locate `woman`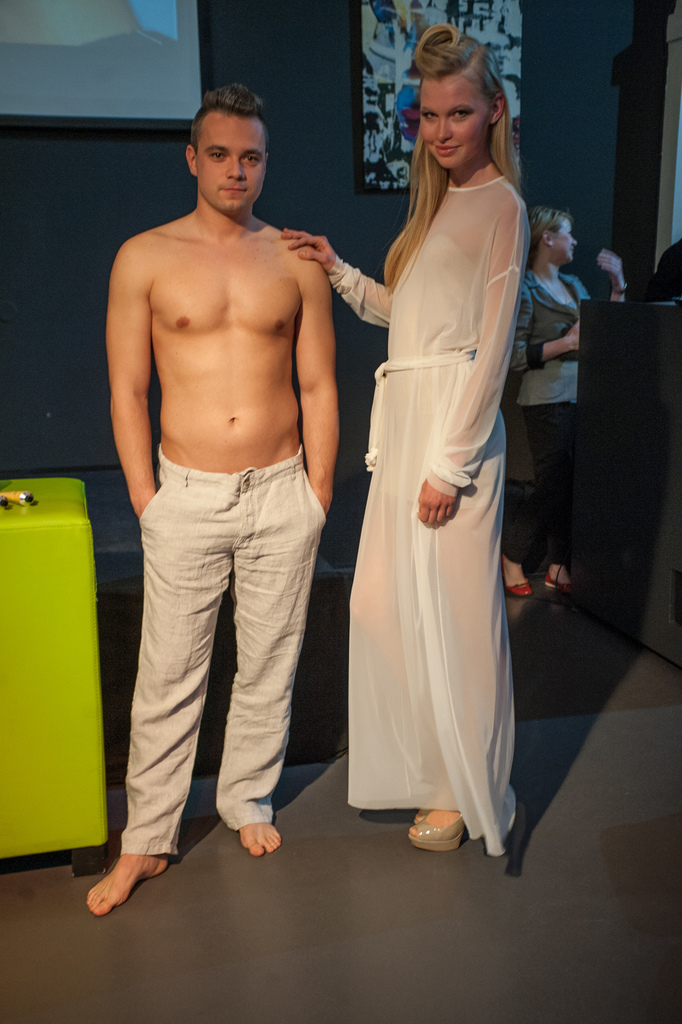
bbox=(330, 67, 542, 863)
